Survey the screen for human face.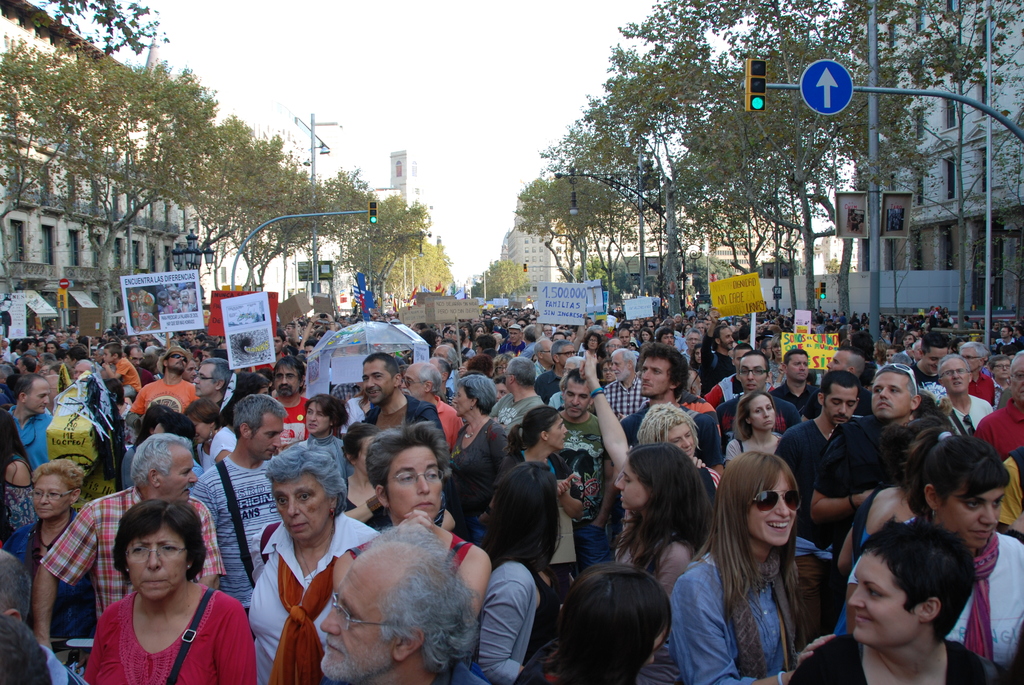
Survey found: (828, 387, 856, 425).
